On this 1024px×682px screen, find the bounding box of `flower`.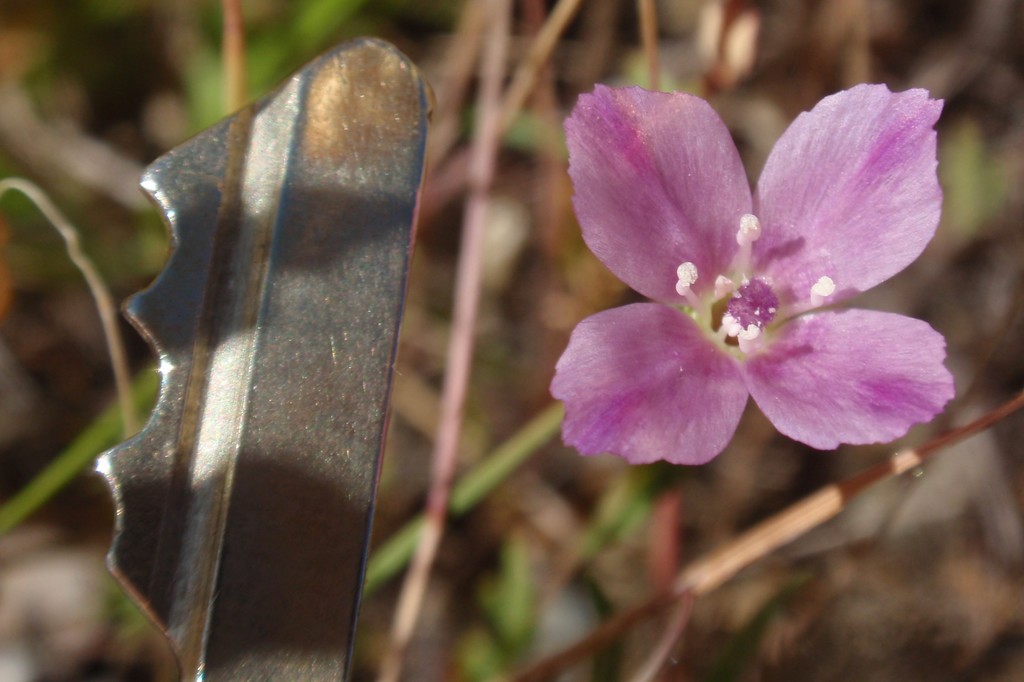
Bounding box: pyautogui.locateOnScreen(540, 74, 984, 474).
